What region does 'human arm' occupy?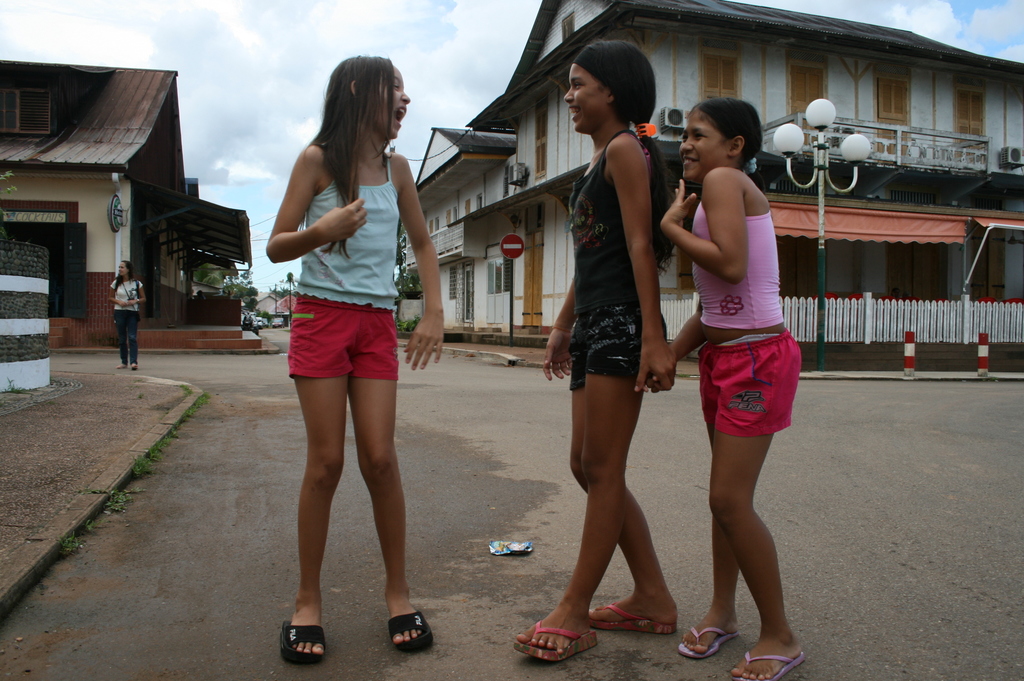
crop(108, 277, 124, 306).
